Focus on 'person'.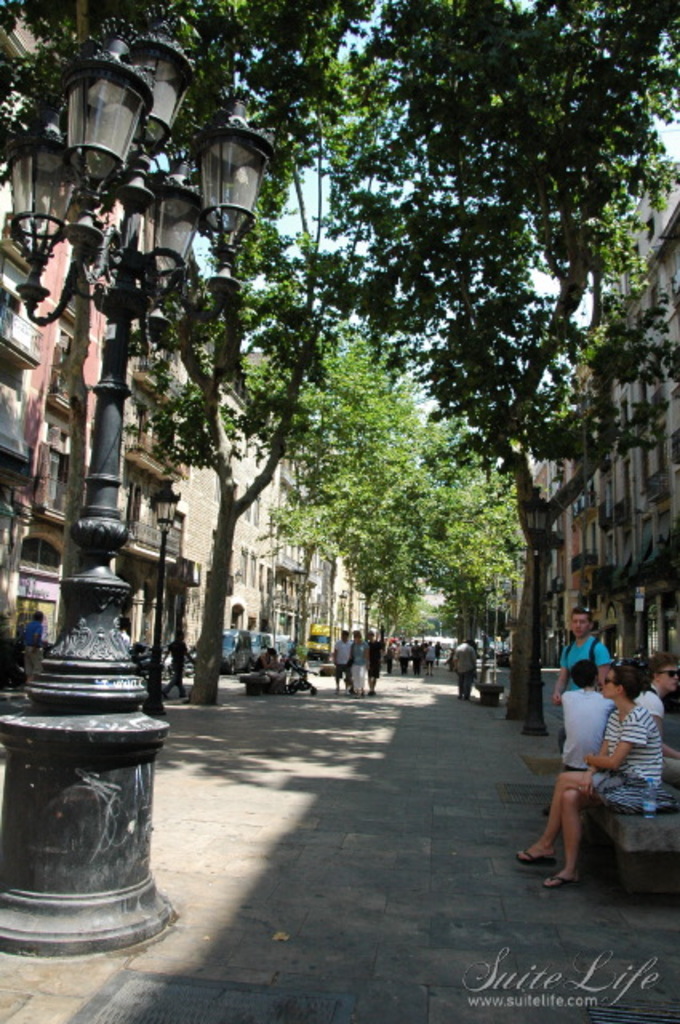
Focused at 352/629/368/702.
